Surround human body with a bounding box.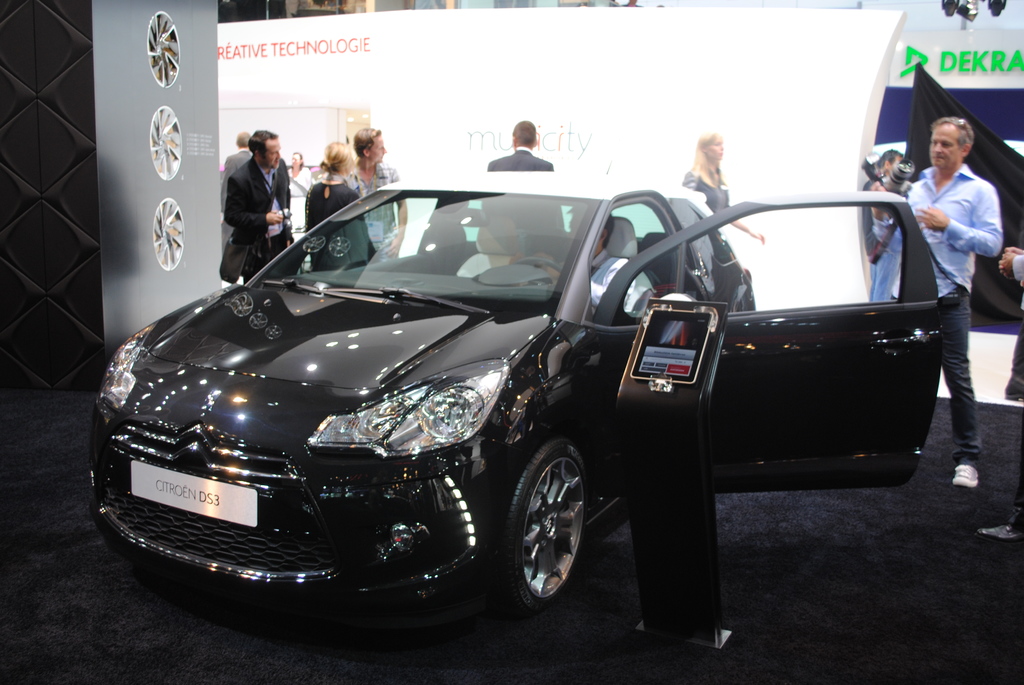
Rect(1001, 327, 1023, 400).
